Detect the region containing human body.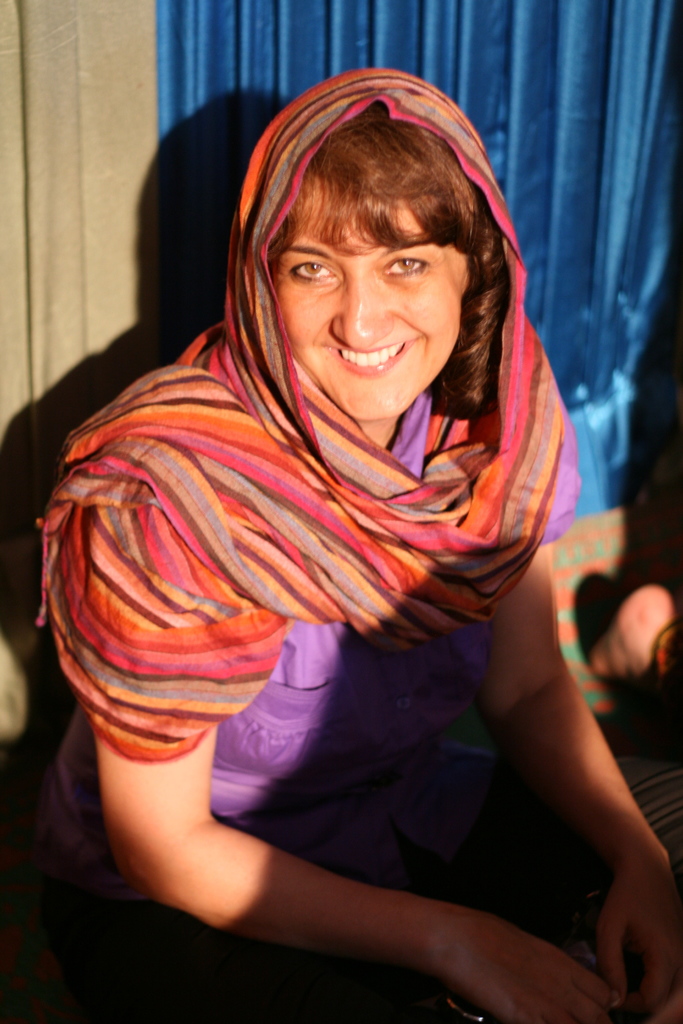
bbox(57, 27, 615, 964).
